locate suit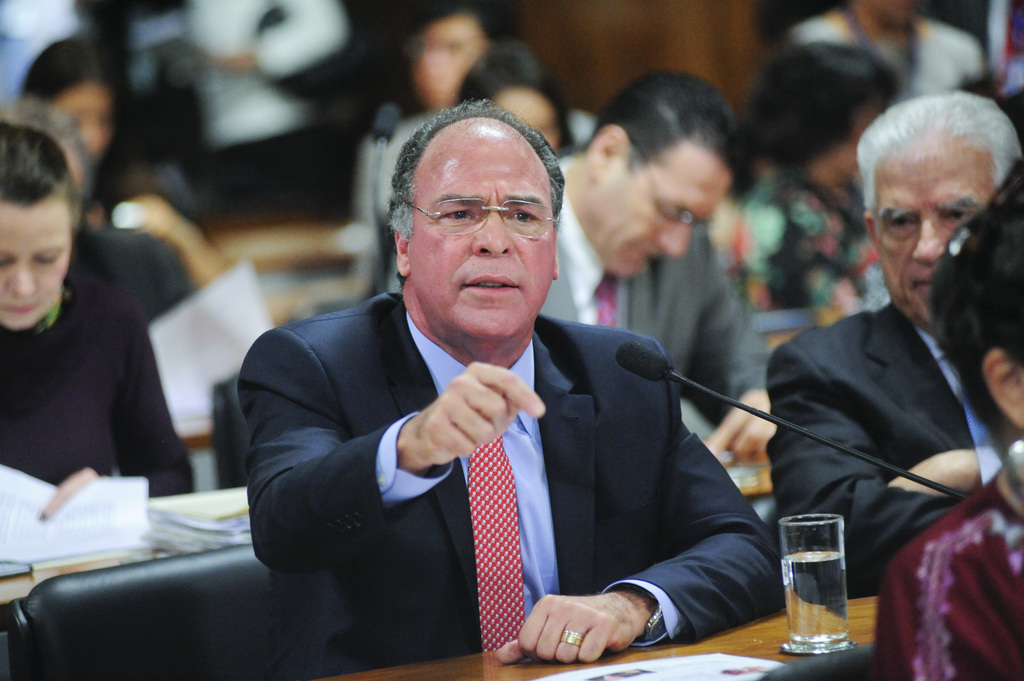
[240,228,702,663]
